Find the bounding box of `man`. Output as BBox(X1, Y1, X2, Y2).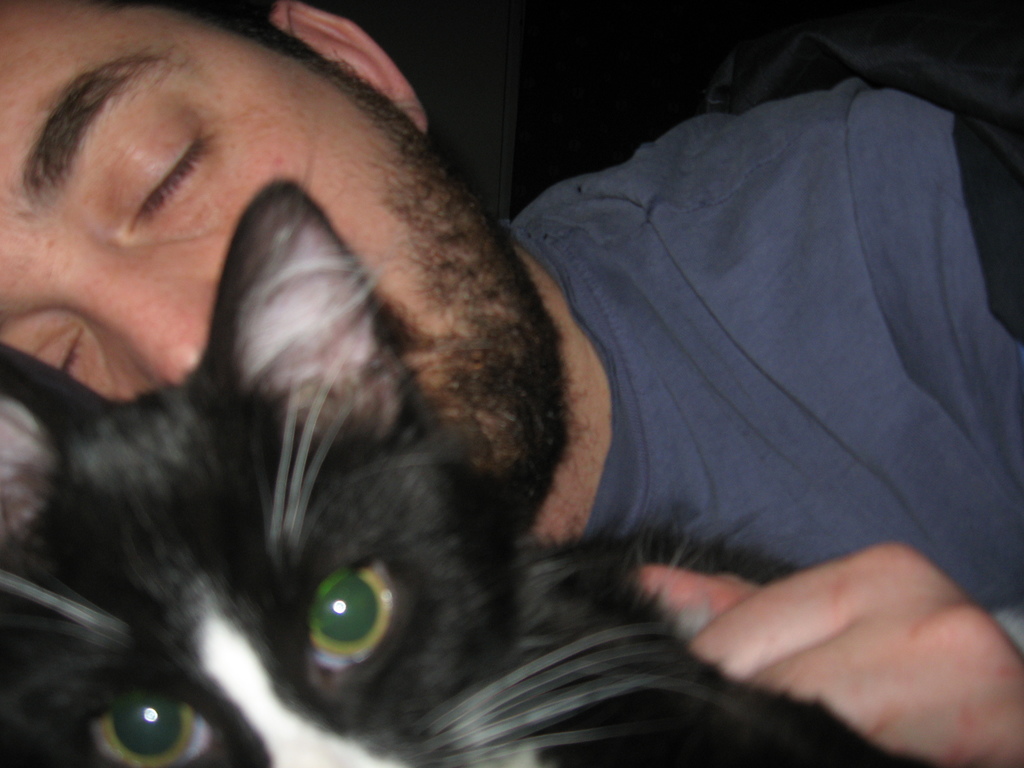
BBox(0, 0, 941, 767).
